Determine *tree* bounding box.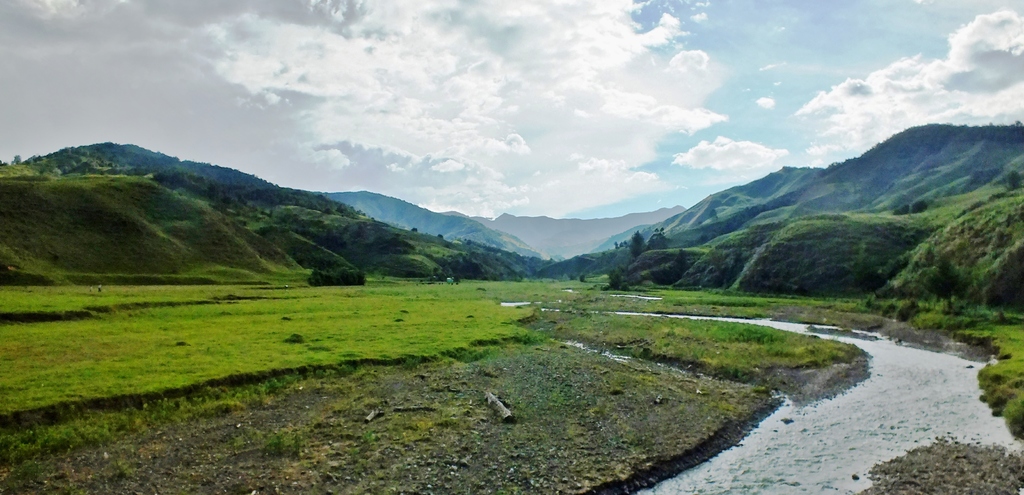
Determined: BBox(623, 230, 652, 262).
